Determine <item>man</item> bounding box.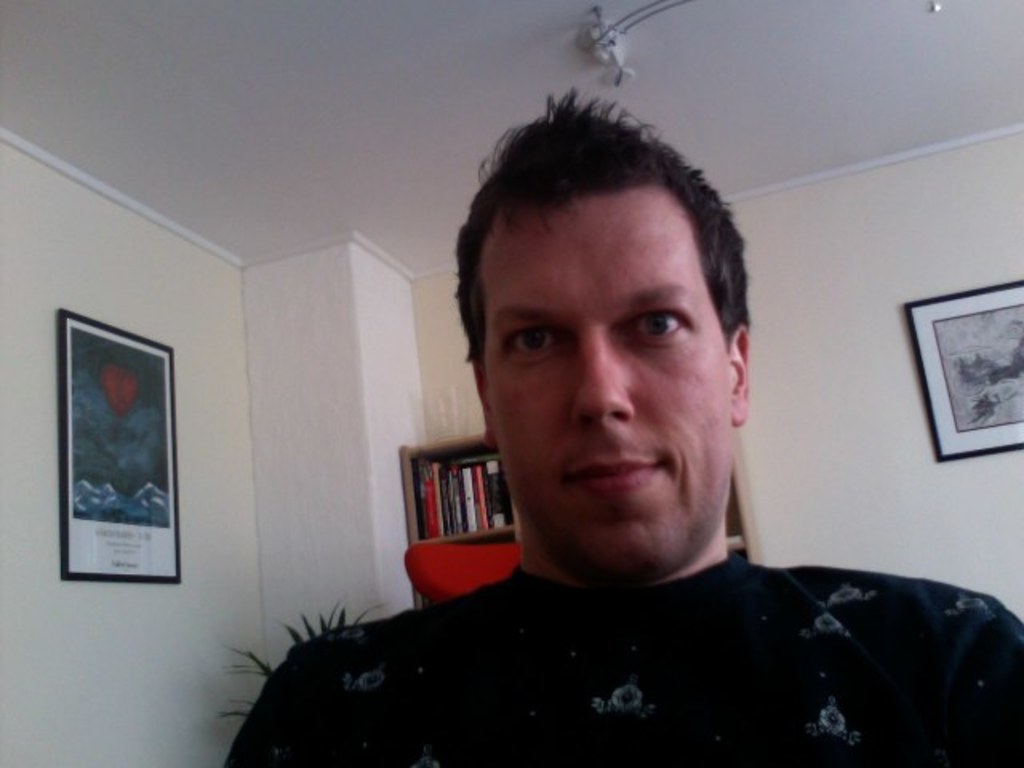
Determined: x1=282 y1=125 x2=979 y2=752.
